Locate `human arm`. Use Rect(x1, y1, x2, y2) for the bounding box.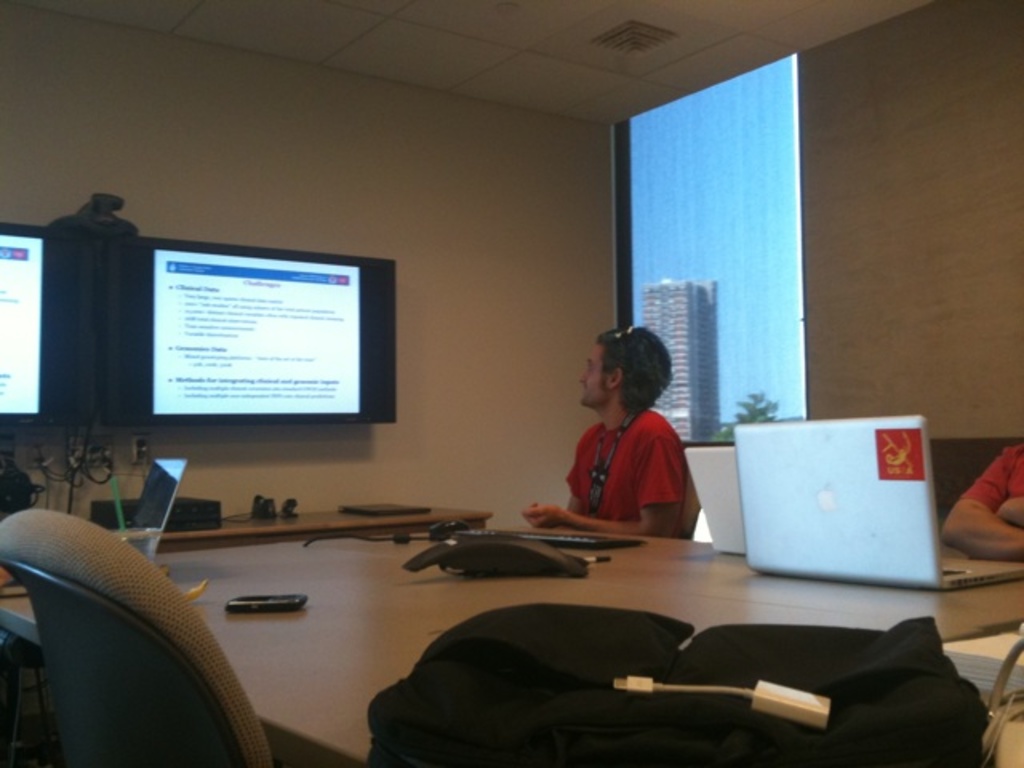
Rect(944, 450, 1022, 565).
